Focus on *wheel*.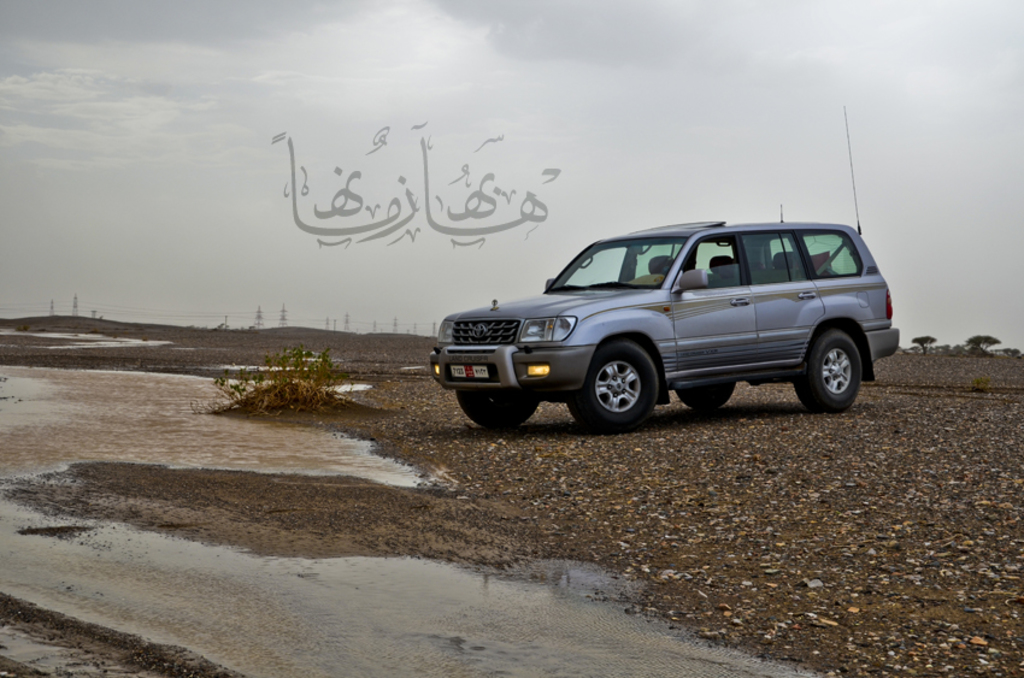
Focused at 794 331 863 411.
